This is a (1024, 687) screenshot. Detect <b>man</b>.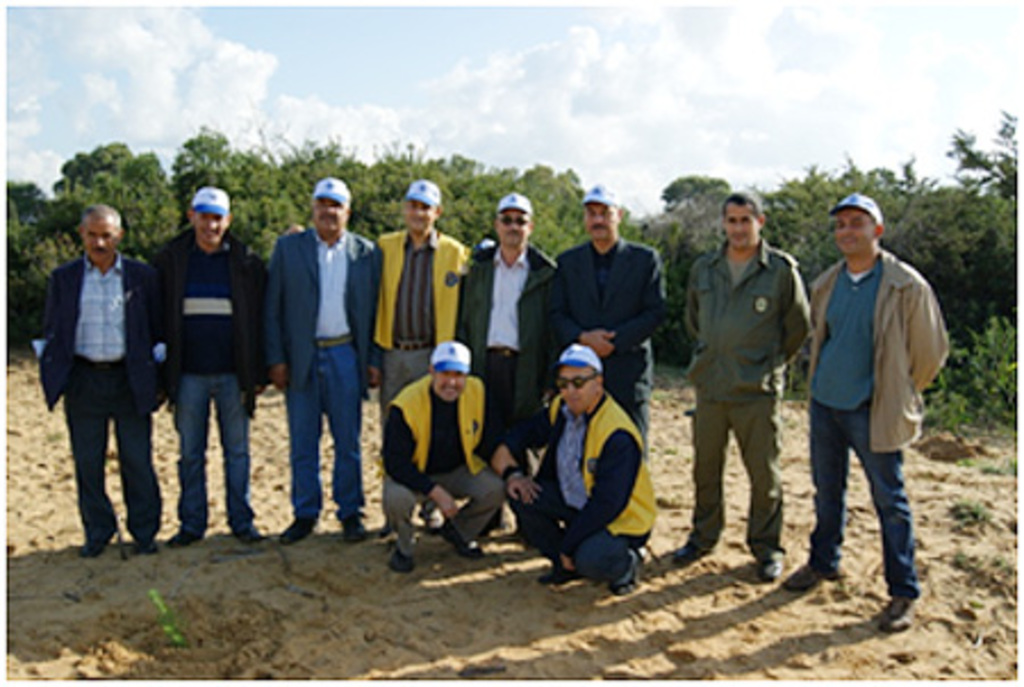
pyautogui.locateOnScreen(548, 177, 664, 466).
